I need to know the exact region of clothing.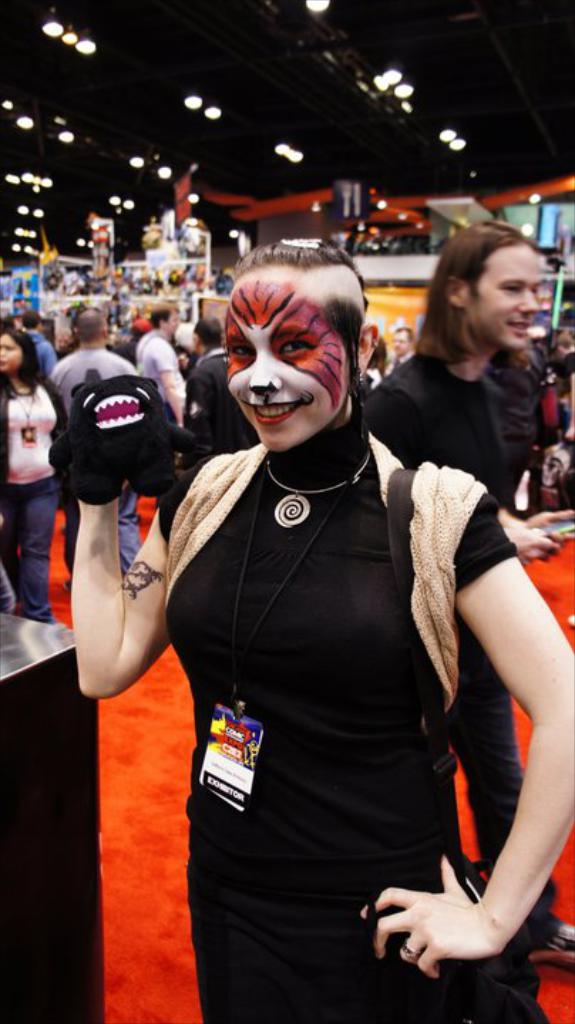
Region: l=44, t=336, r=137, b=572.
